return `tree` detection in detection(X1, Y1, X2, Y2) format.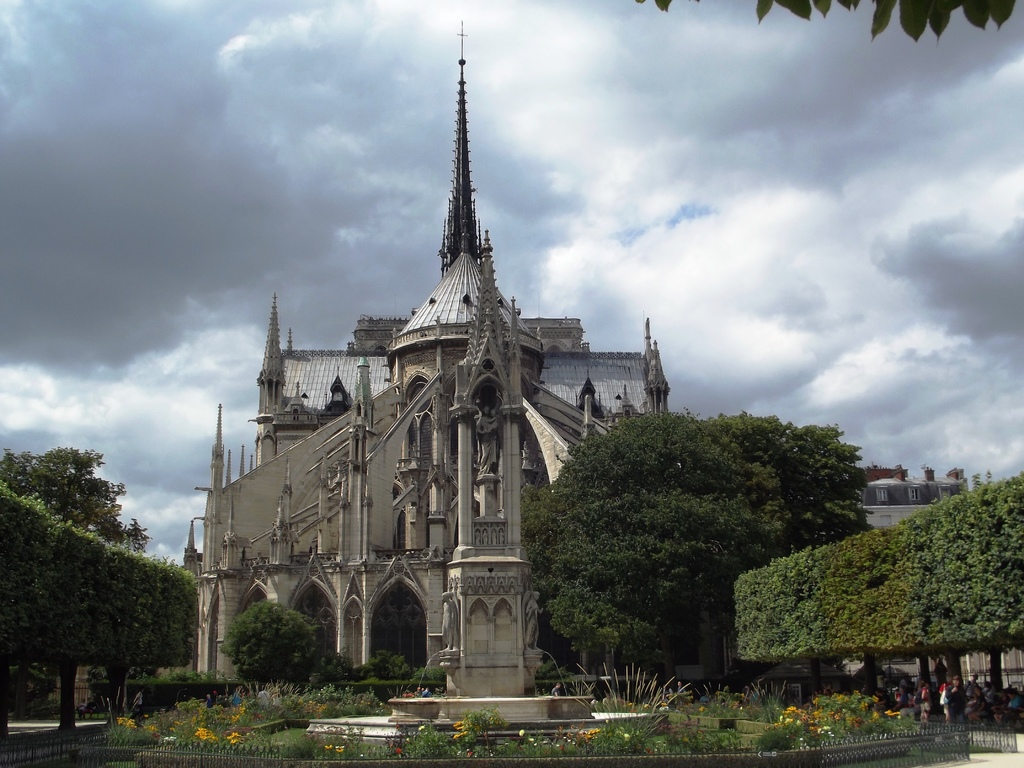
detection(634, 0, 1022, 45).
